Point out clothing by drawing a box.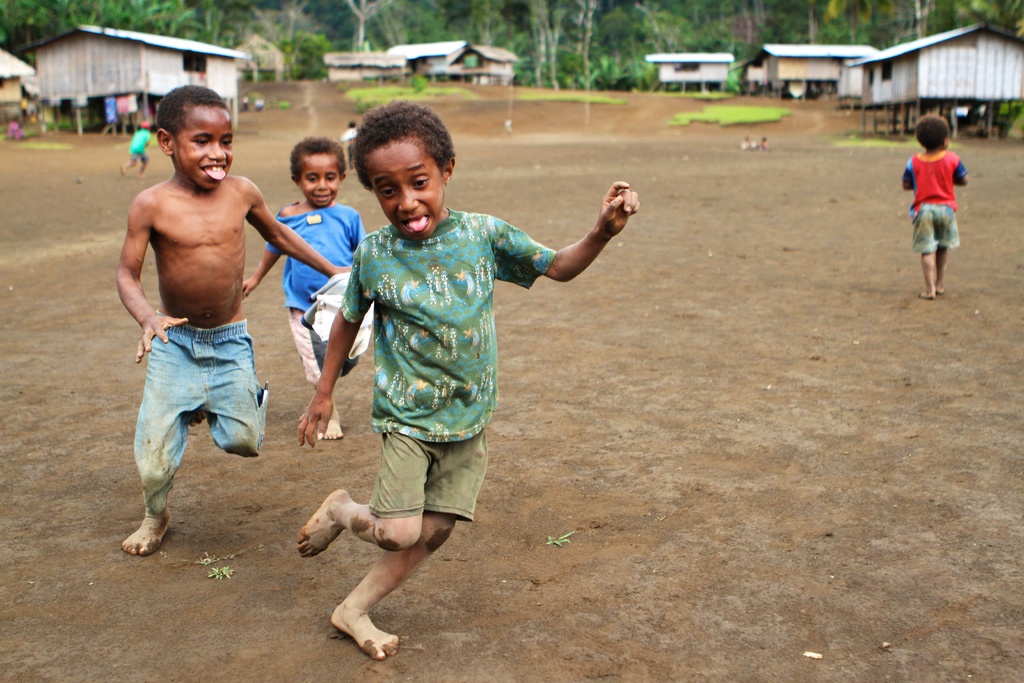
{"left": 915, "top": 128, "right": 976, "bottom": 269}.
